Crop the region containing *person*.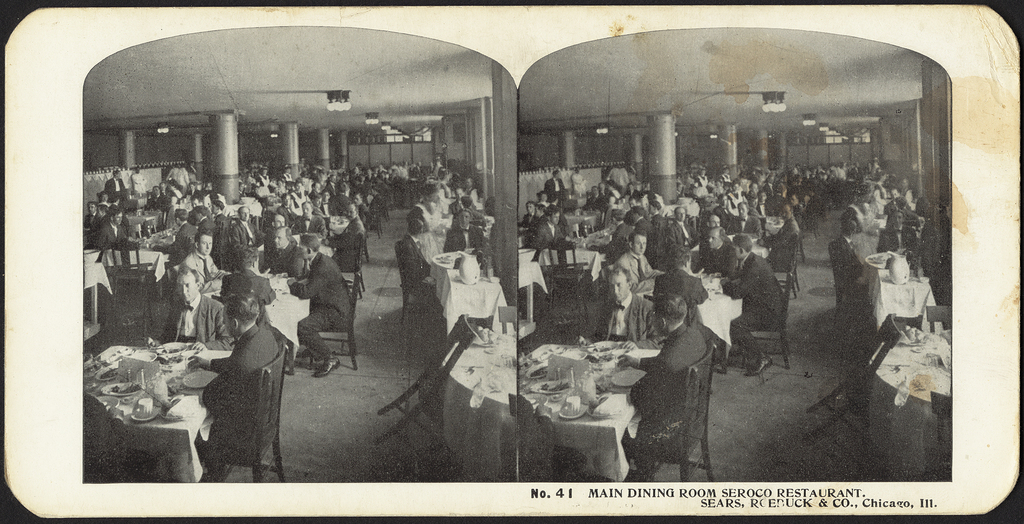
Crop region: x1=287 y1=226 x2=339 y2=362.
